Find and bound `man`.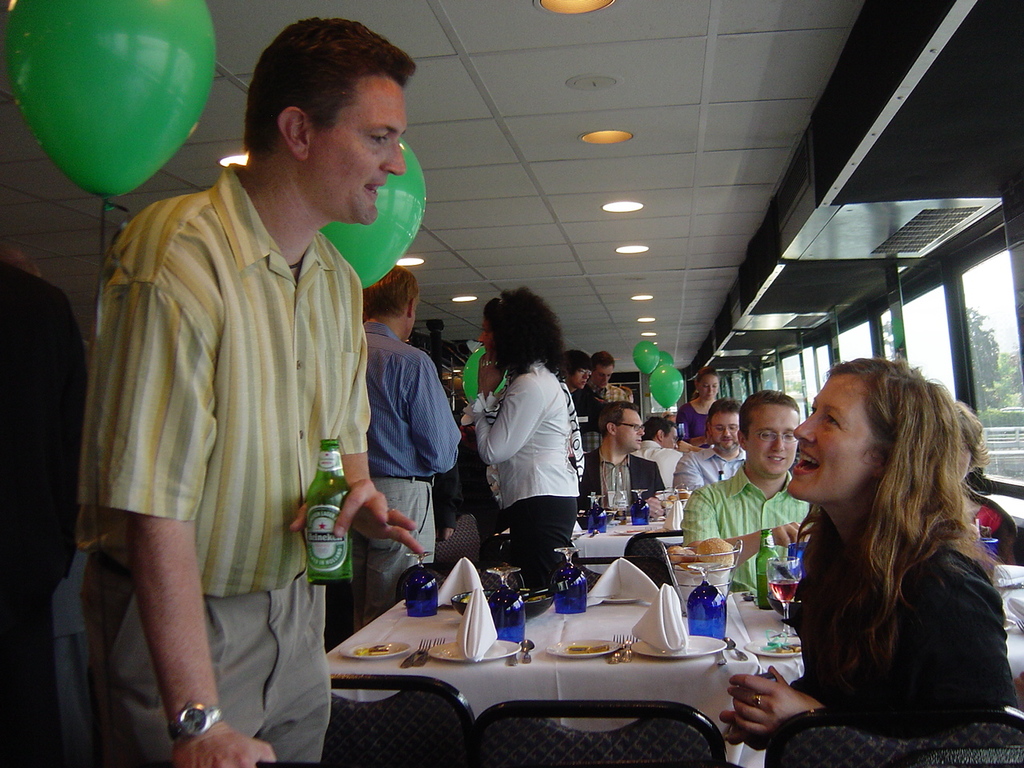
Bound: 63,35,434,746.
